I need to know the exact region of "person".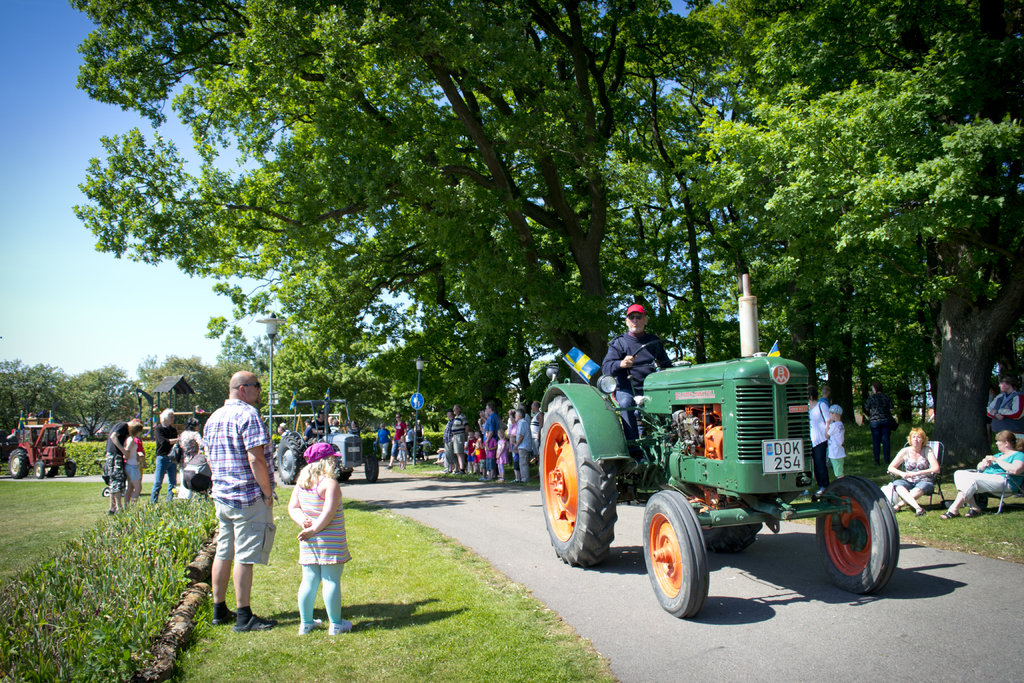
Region: (x1=105, y1=415, x2=131, y2=516).
